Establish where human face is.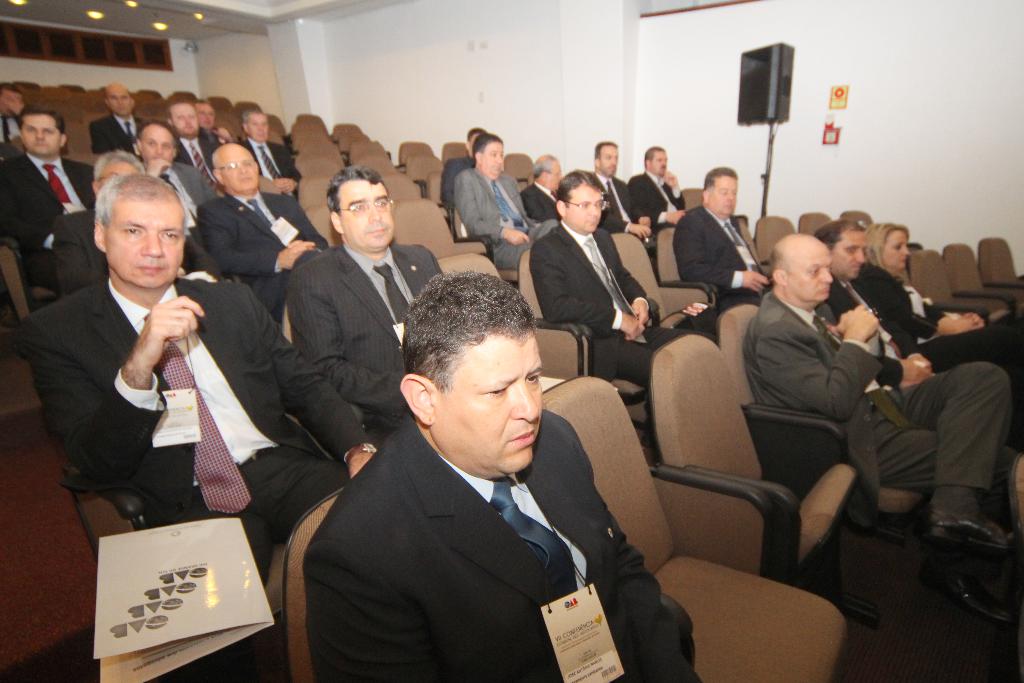
Established at box=[599, 145, 620, 179].
